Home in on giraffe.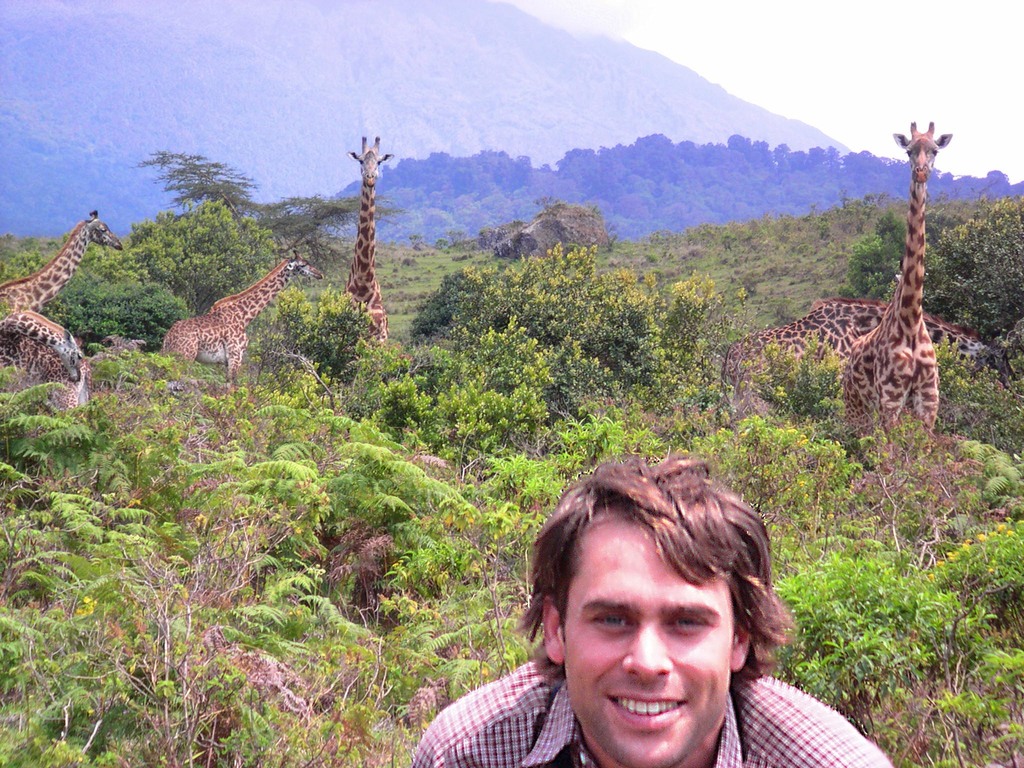
Homed in at locate(715, 299, 1020, 443).
